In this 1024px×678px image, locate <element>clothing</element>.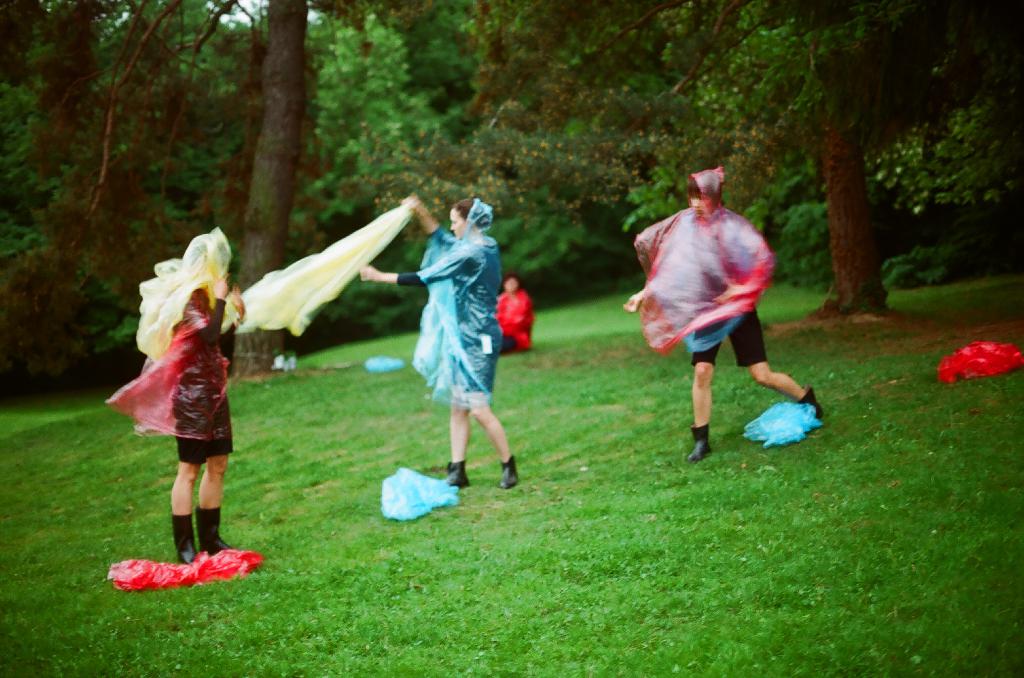
Bounding box: <box>687,306,769,365</box>.
